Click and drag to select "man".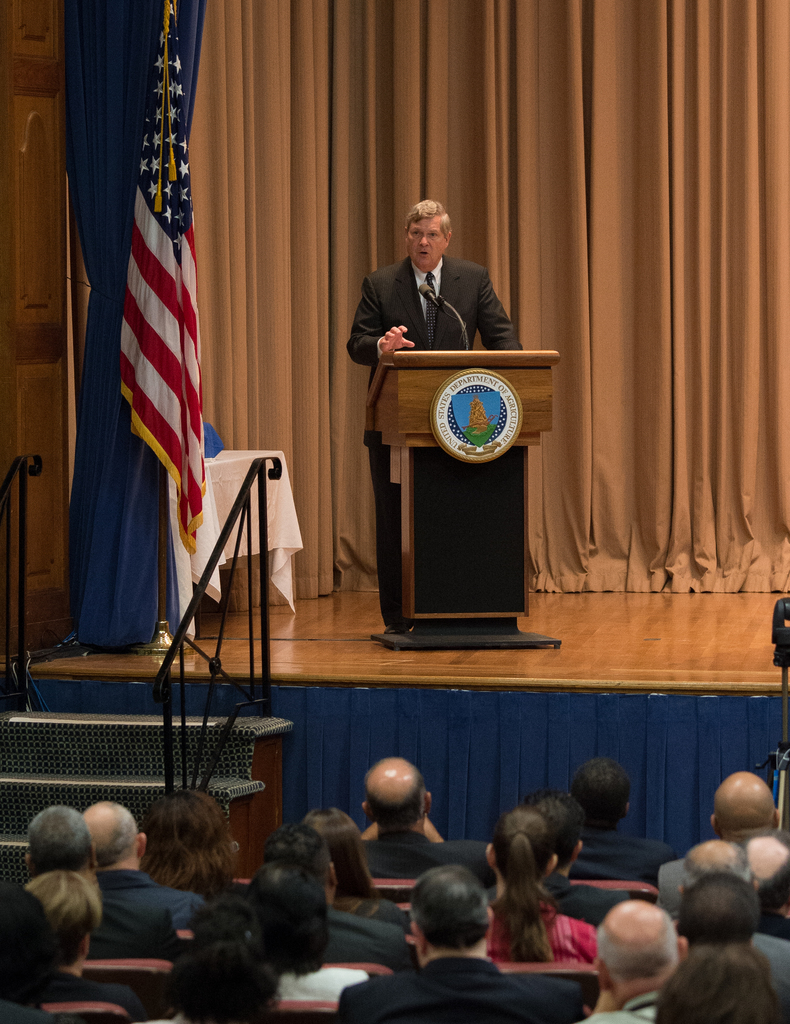
Selection: locate(373, 863, 559, 1019).
